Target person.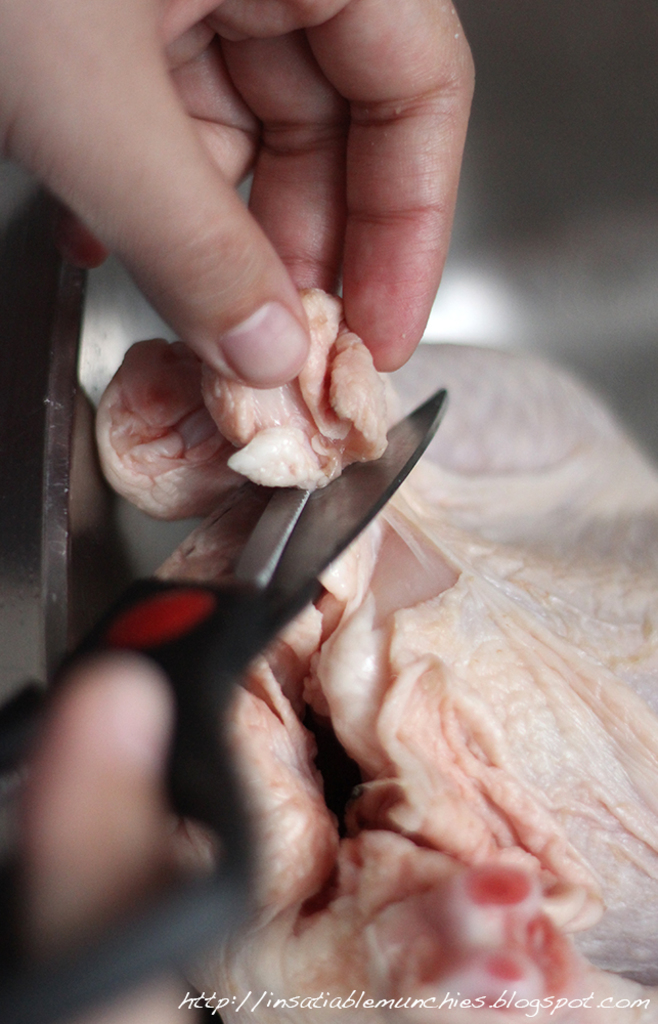
Target region: (0, 15, 575, 941).
